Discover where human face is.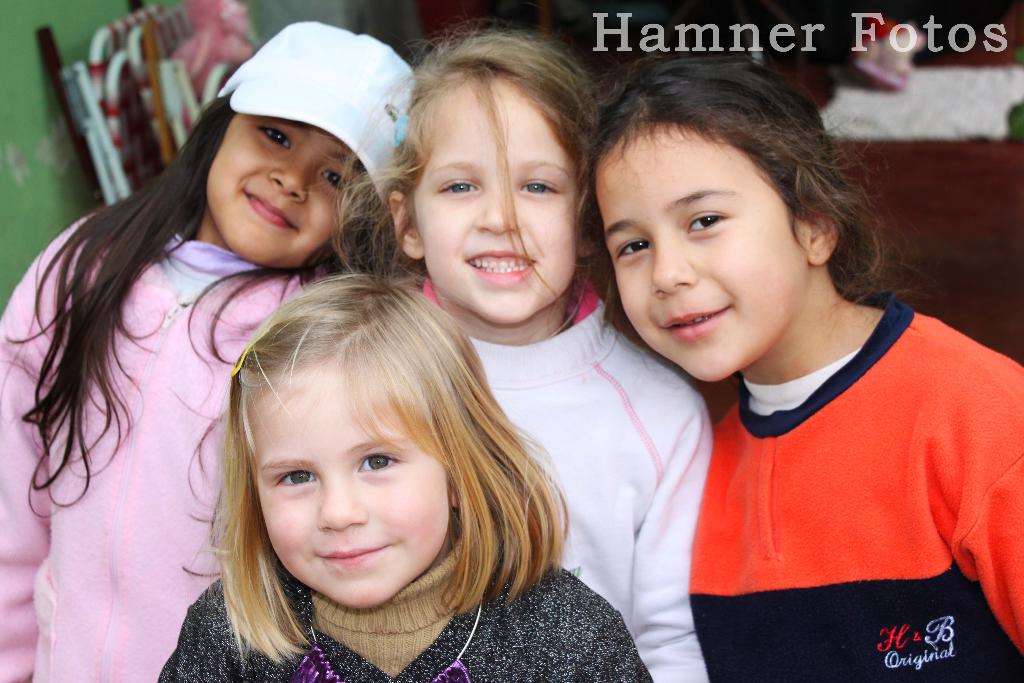
Discovered at {"x1": 246, "y1": 367, "x2": 451, "y2": 614}.
